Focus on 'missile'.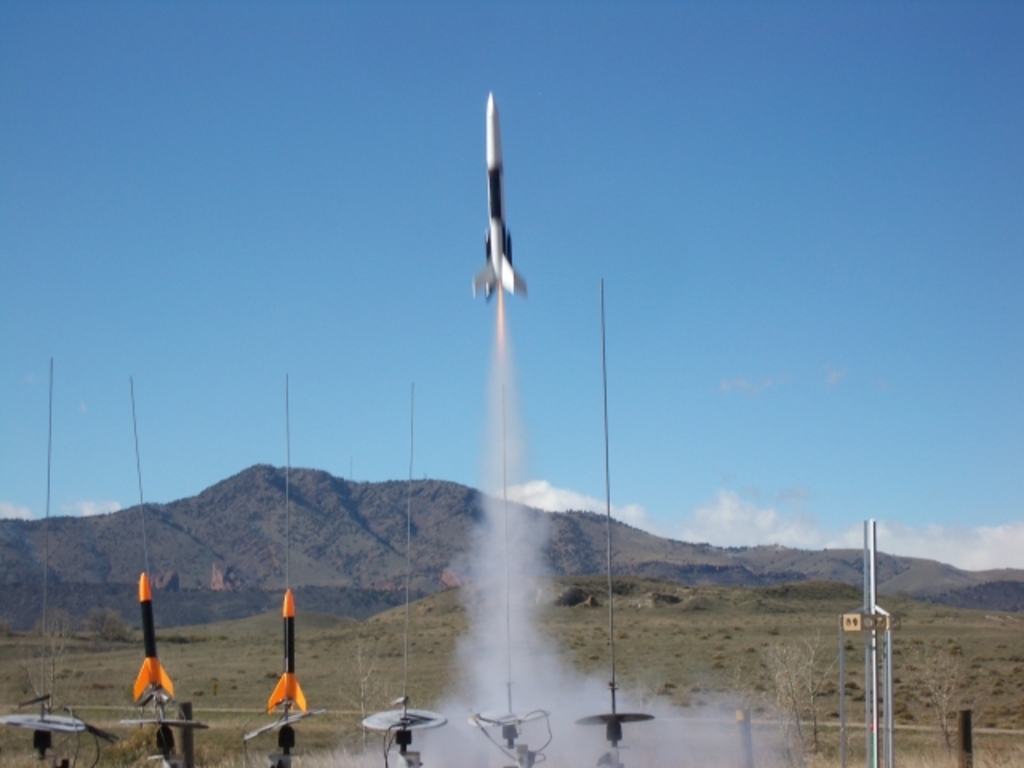
Focused at bbox(130, 571, 174, 701).
